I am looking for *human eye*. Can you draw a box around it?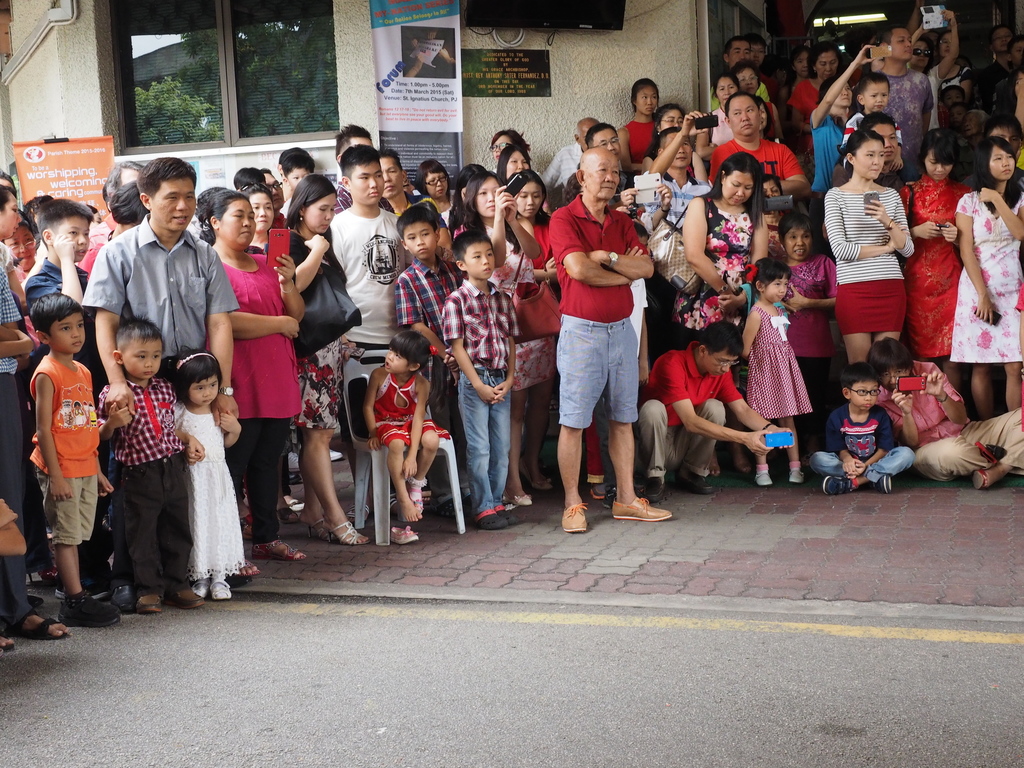
Sure, the bounding box is (665, 117, 676, 124).
